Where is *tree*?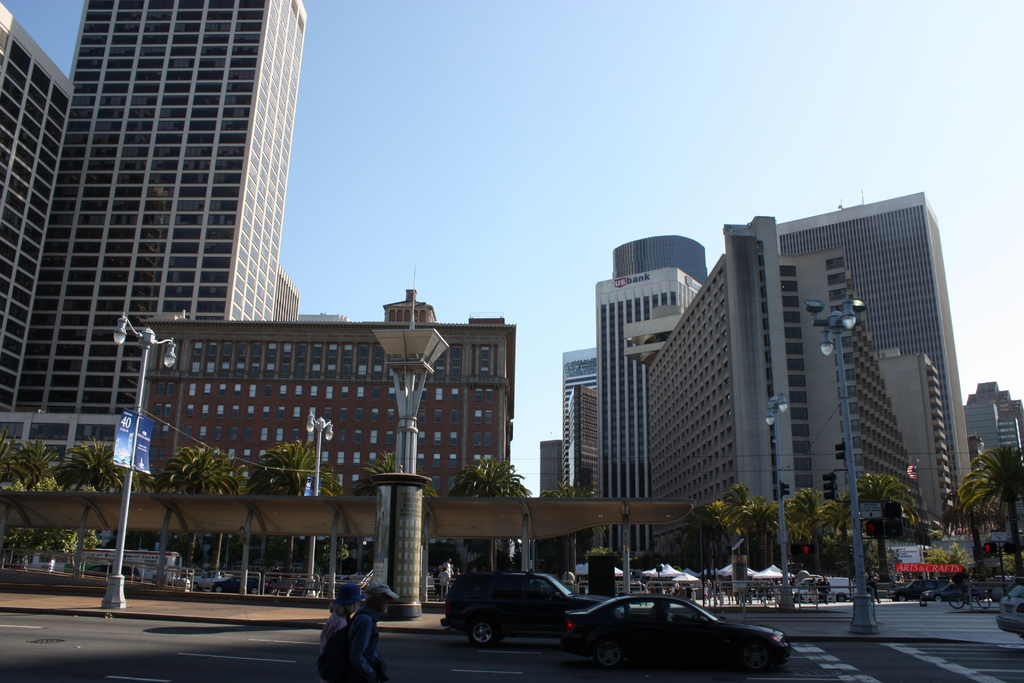
(244, 441, 333, 590).
